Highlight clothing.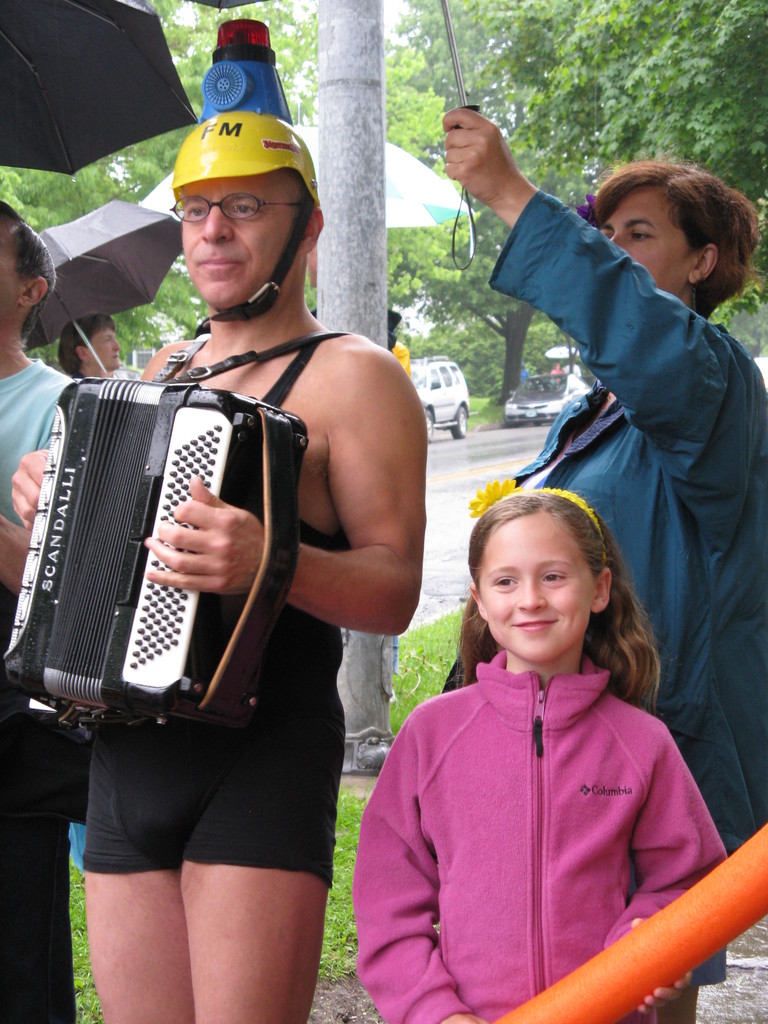
Highlighted region: x1=0 y1=363 x2=88 y2=1023.
